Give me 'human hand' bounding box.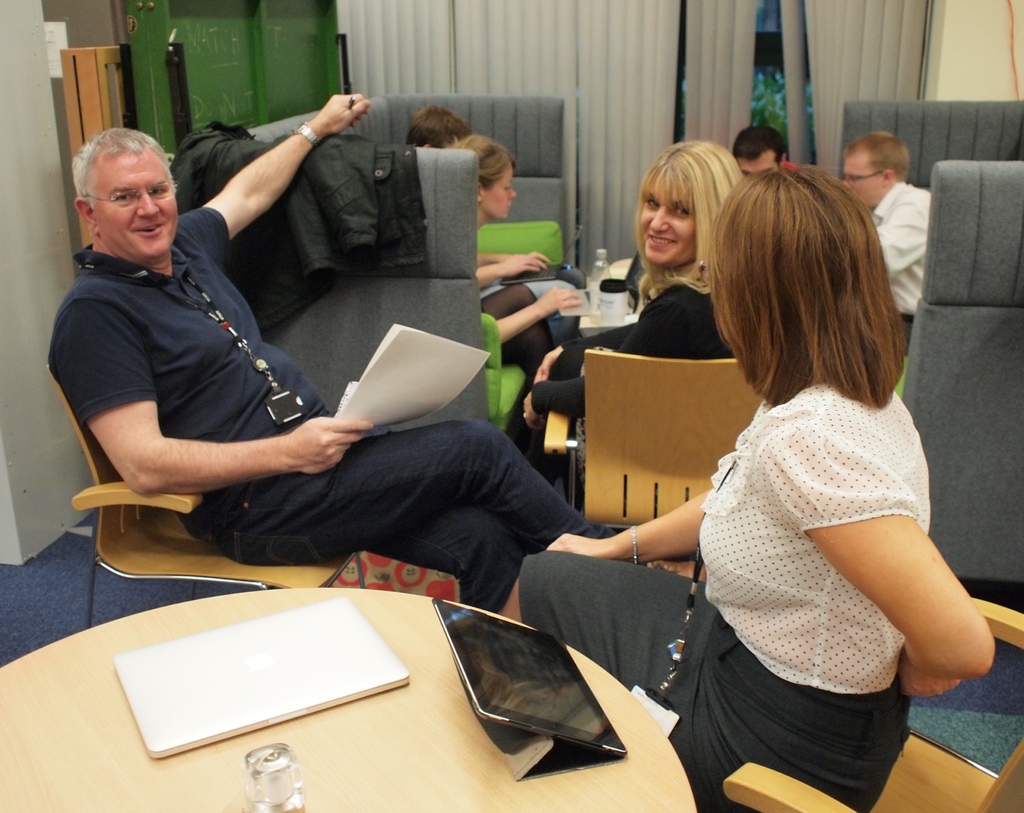
[899, 647, 966, 700].
